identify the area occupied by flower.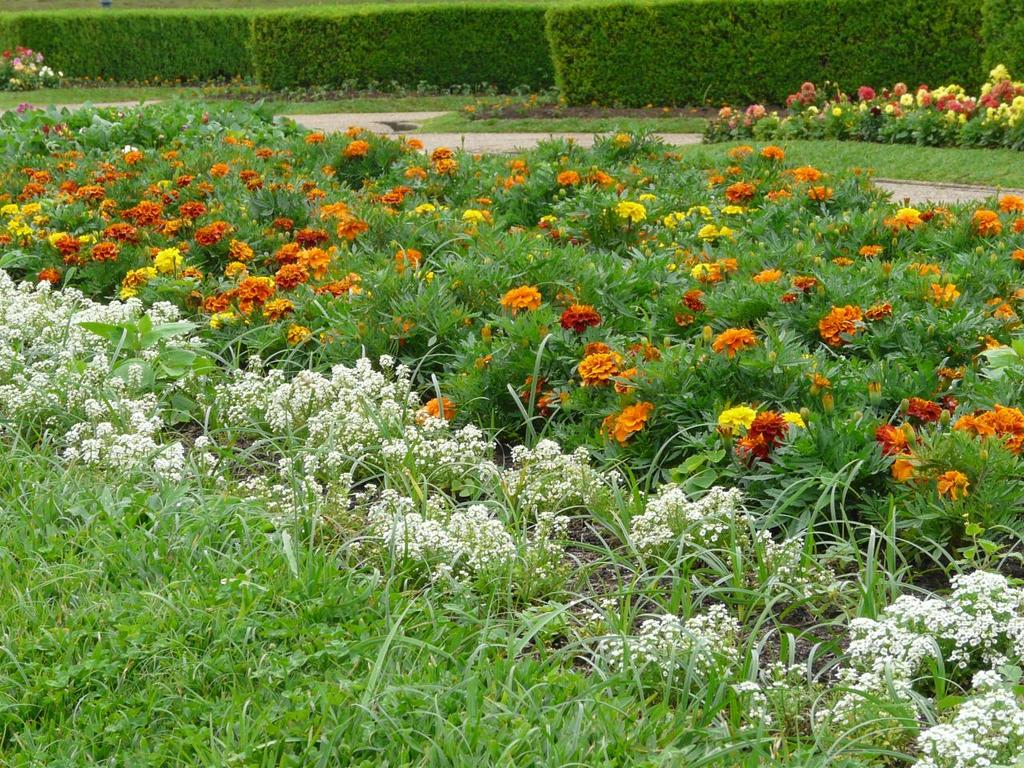
Area: (x1=405, y1=133, x2=423, y2=153).
